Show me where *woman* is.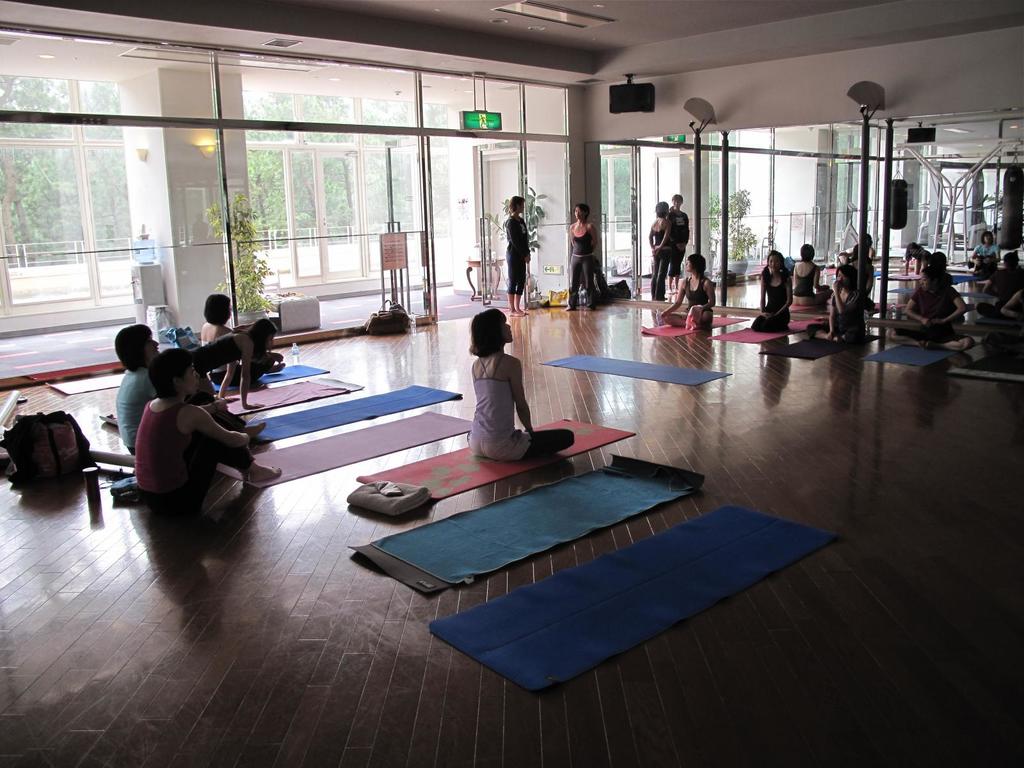
*woman* is at <bbox>196, 292, 289, 385</bbox>.
